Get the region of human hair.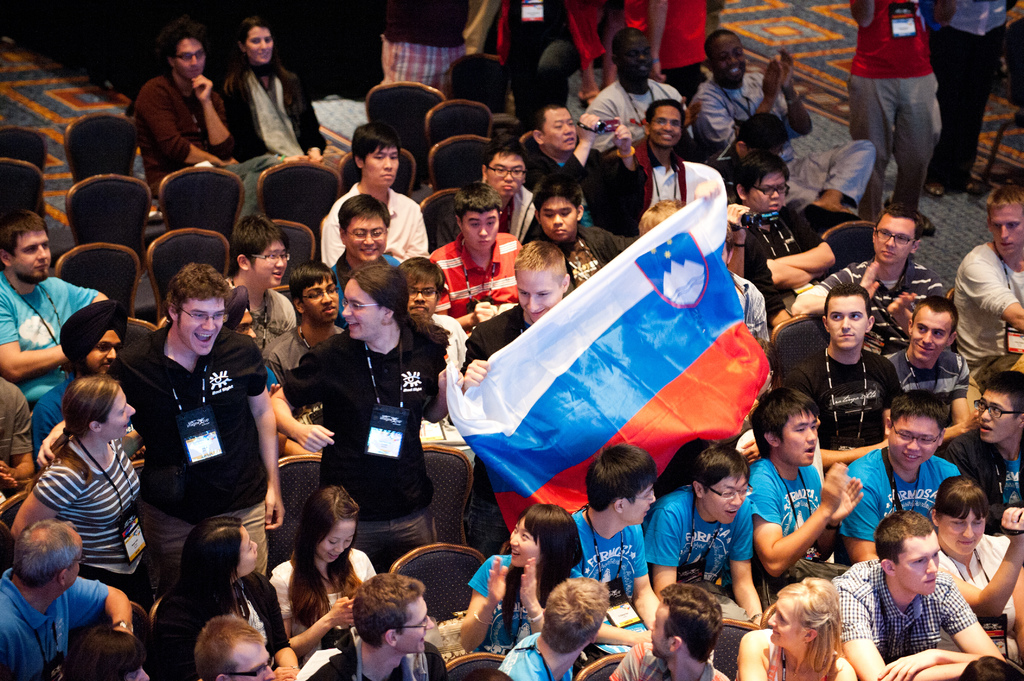
detection(353, 572, 422, 645).
